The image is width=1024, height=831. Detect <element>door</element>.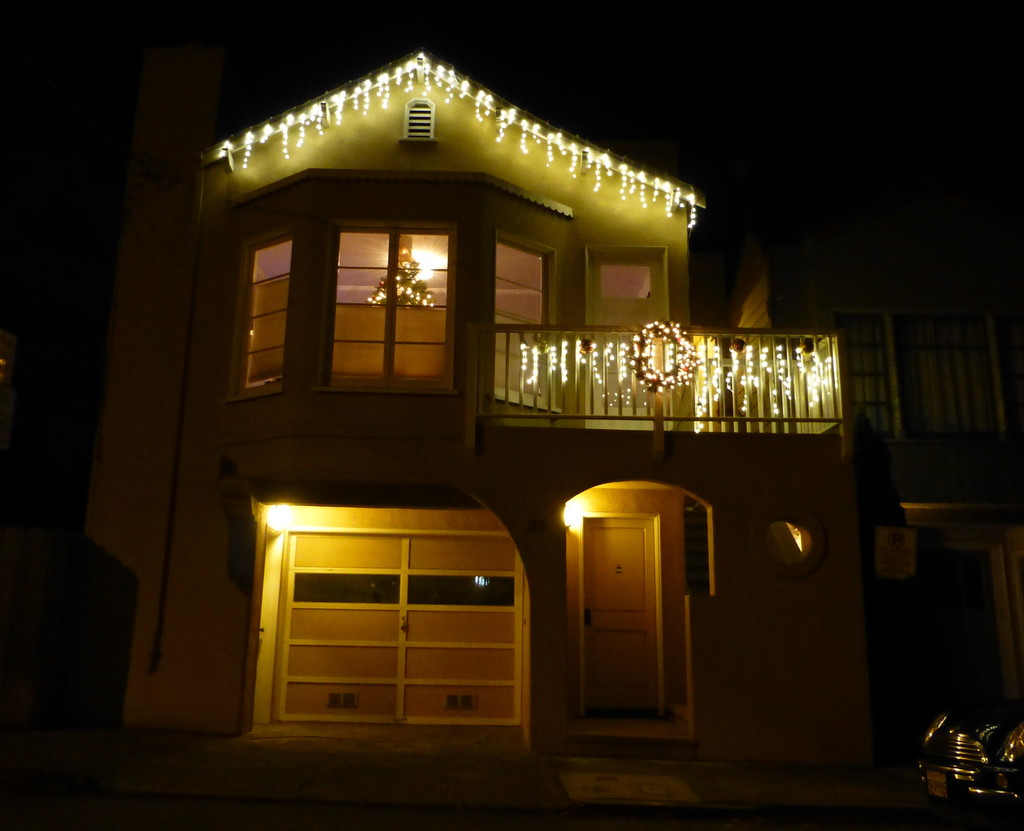
Detection: x1=279 y1=528 x2=522 y2=725.
